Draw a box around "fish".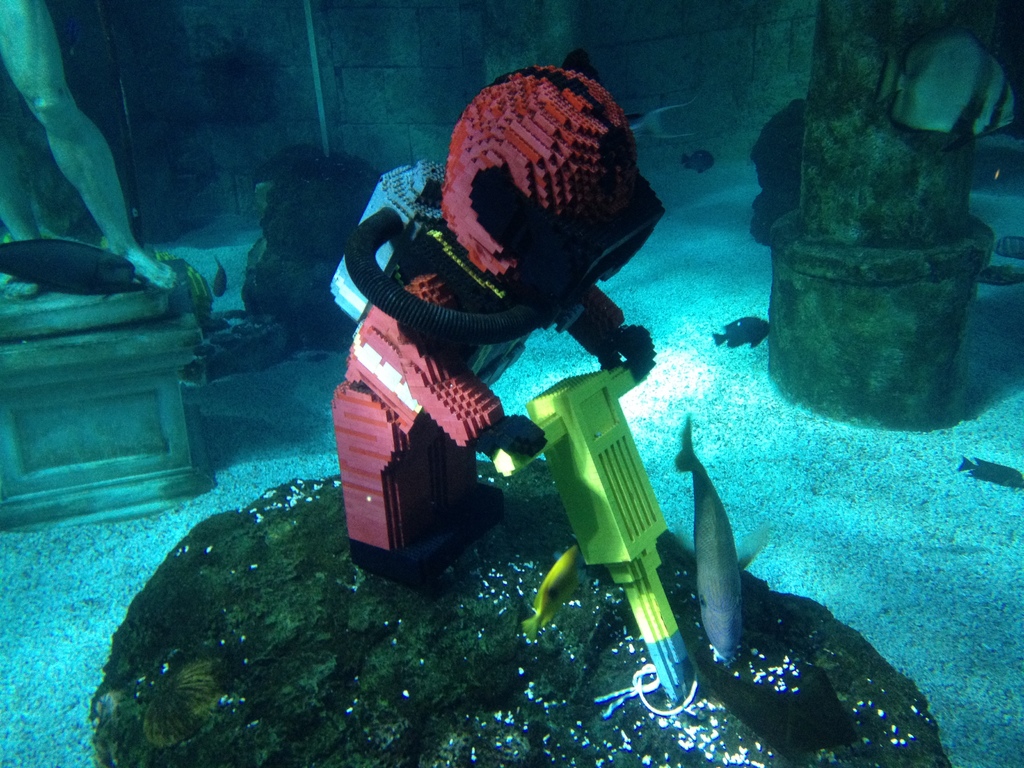
682,147,718,173.
